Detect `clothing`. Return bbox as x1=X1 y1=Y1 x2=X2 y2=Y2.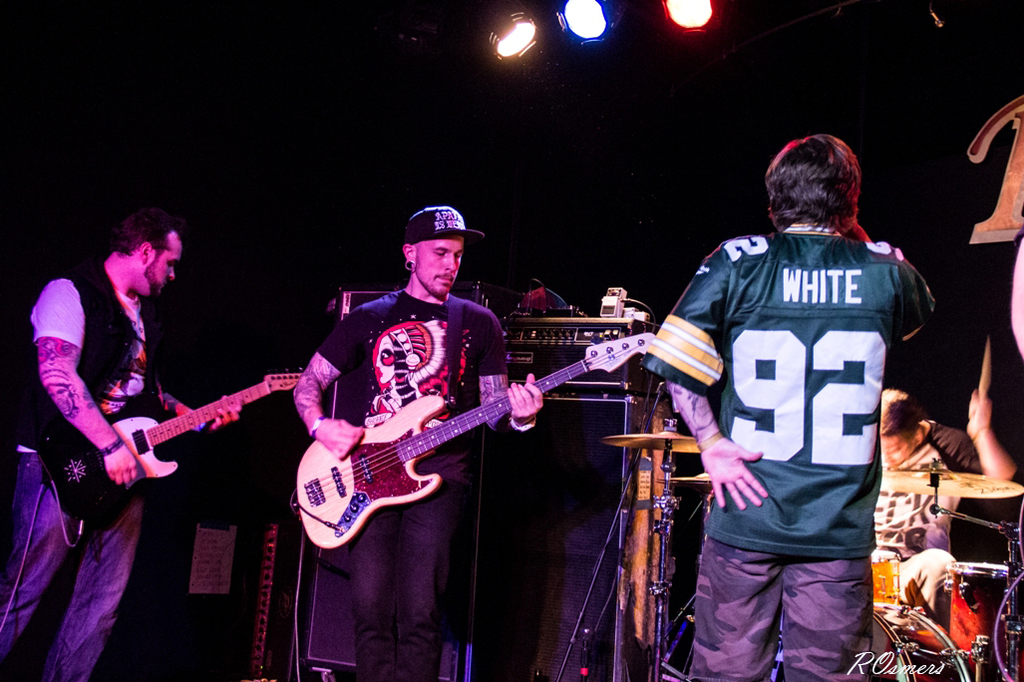
x1=0 y1=254 x2=167 y2=681.
